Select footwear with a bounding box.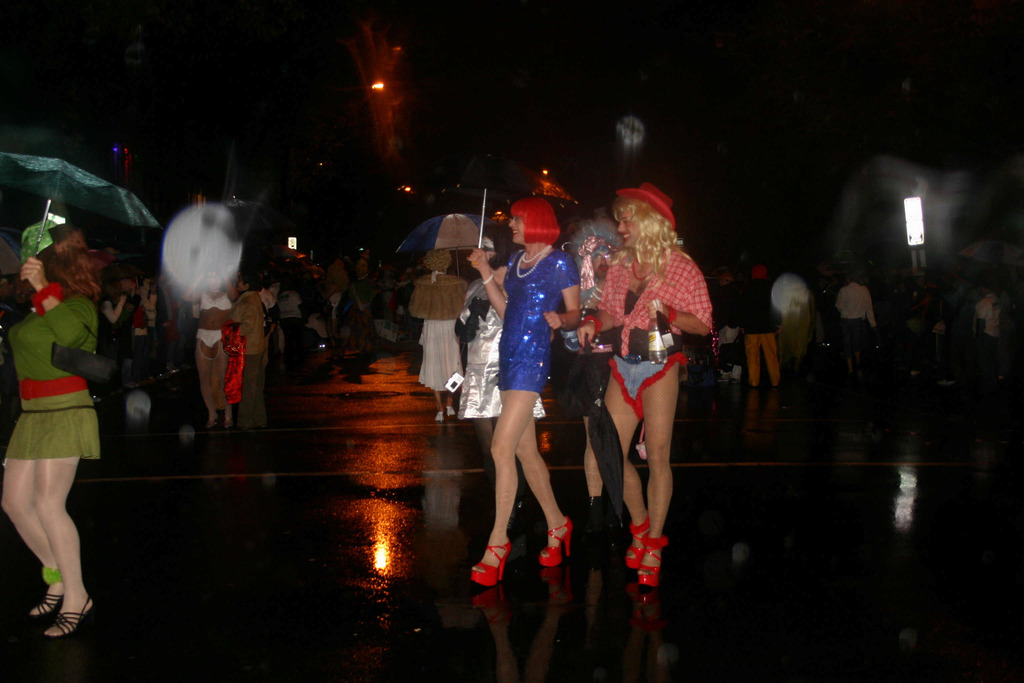
pyautogui.locateOnScreen(529, 516, 576, 564).
